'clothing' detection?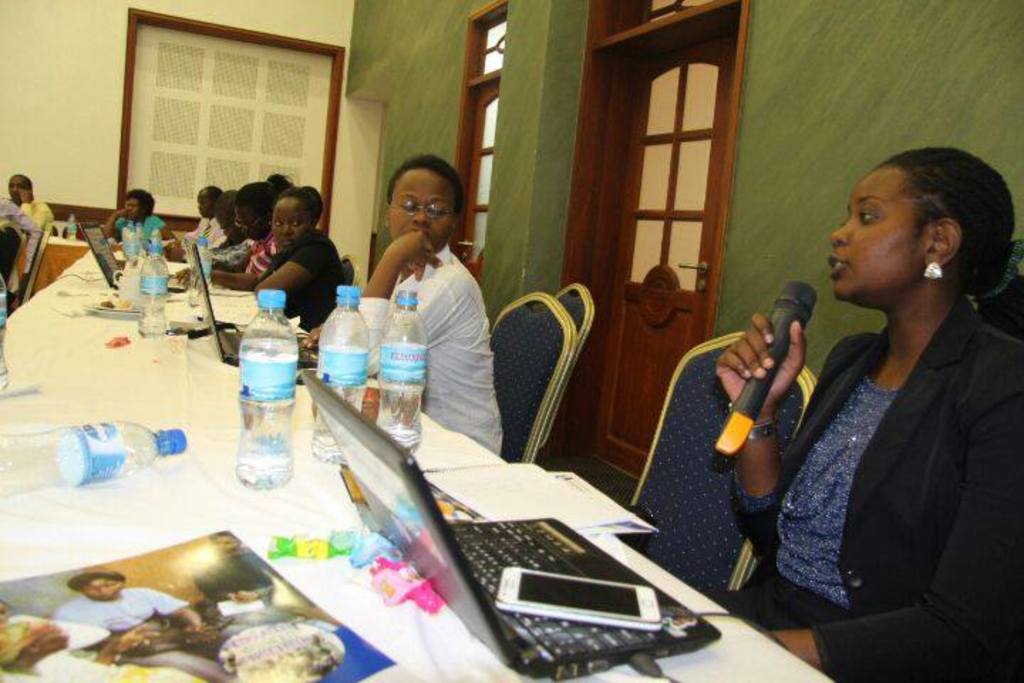
(left=117, top=213, right=174, bottom=243)
